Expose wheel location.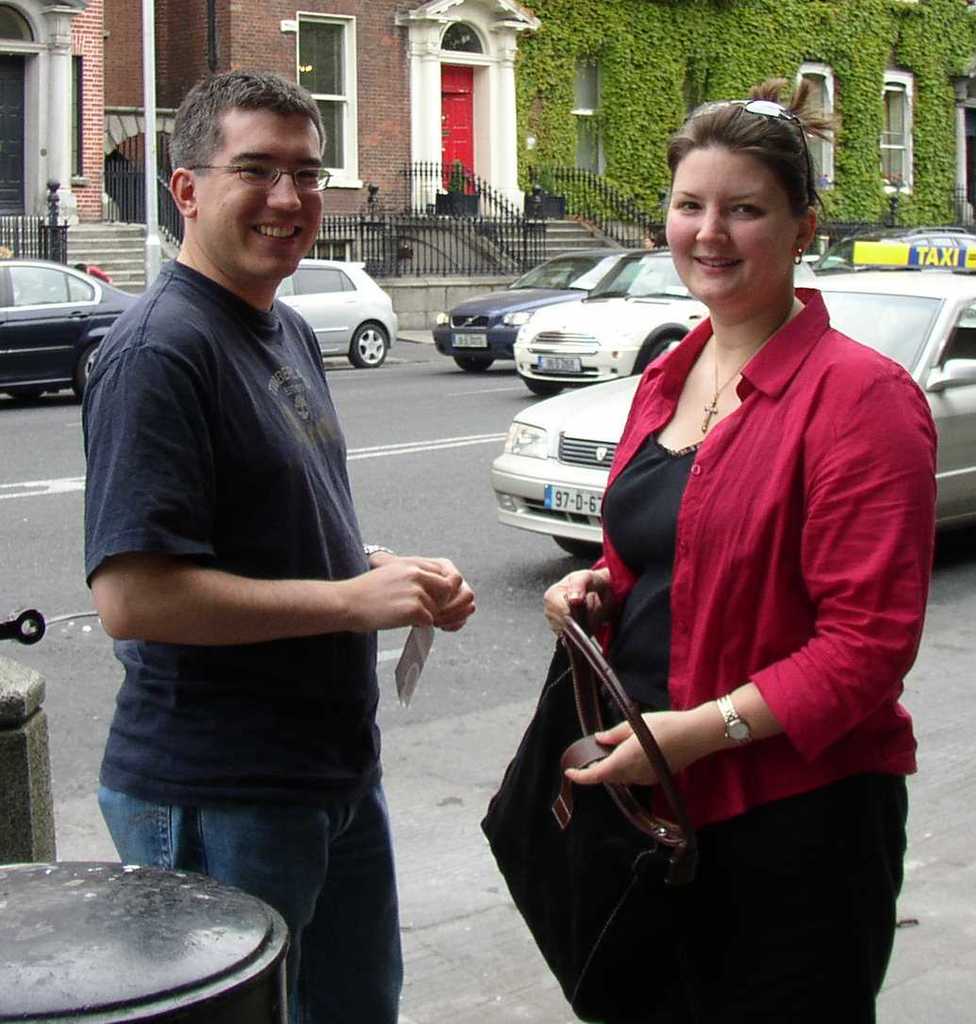
Exposed at 9,390,43,405.
